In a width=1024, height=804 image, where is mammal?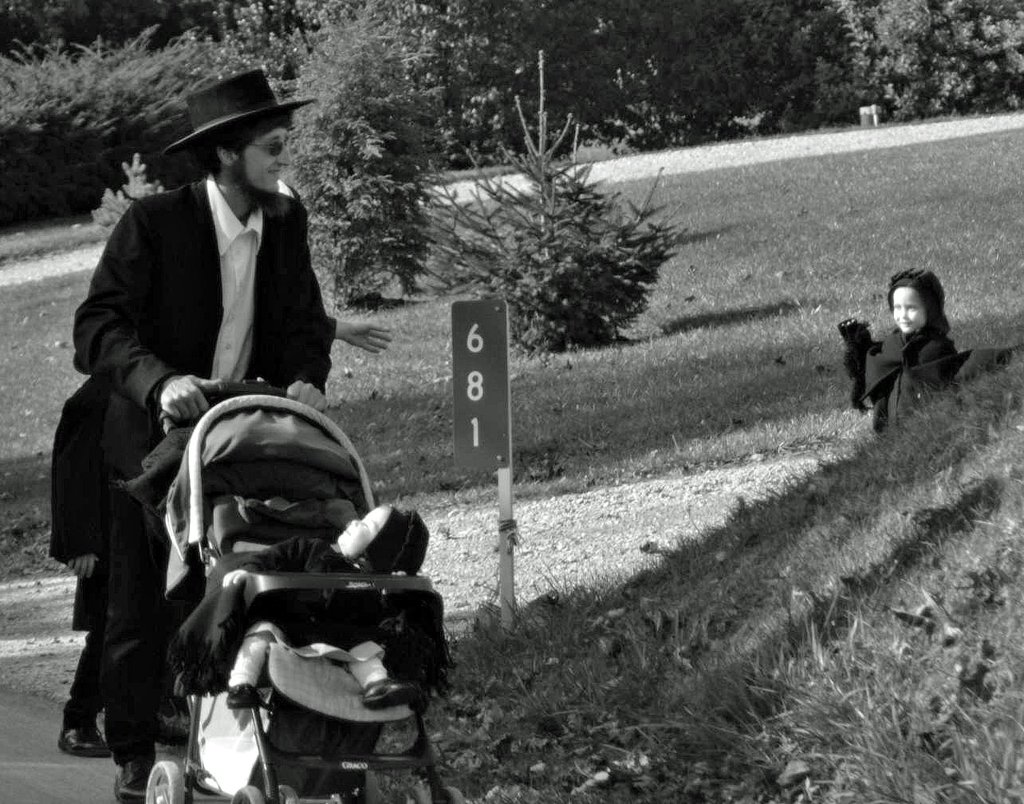
[50, 305, 392, 747].
